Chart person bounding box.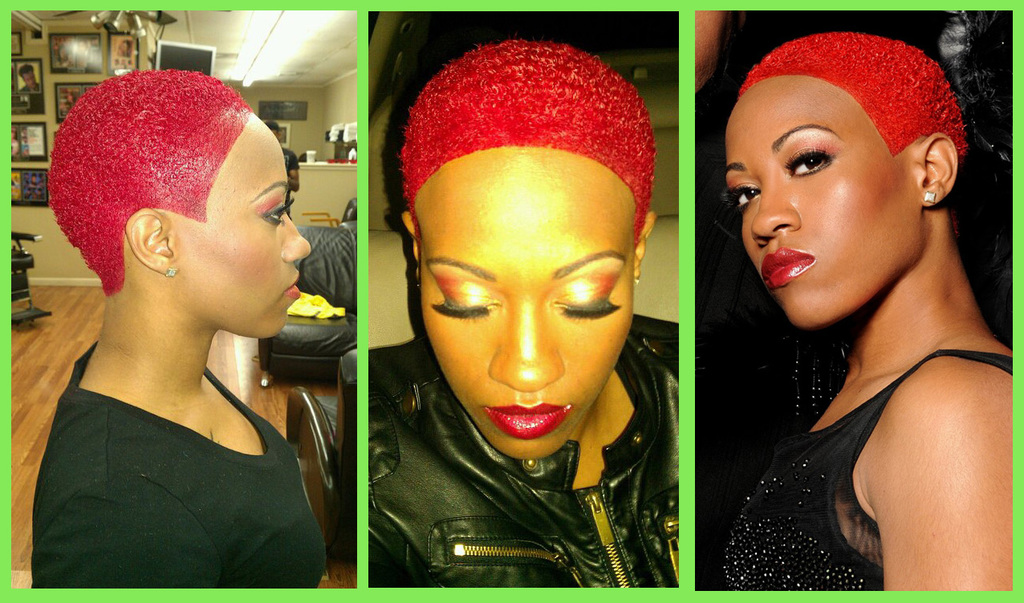
Charted: 330:35:701:602.
